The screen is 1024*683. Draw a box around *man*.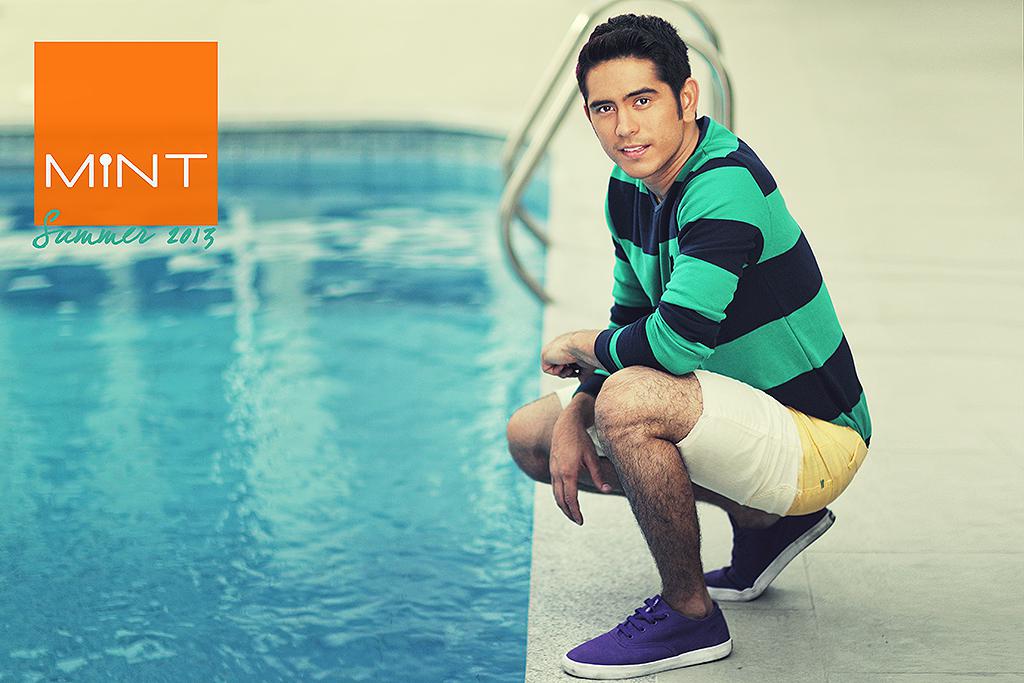
Rect(465, 71, 864, 650).
